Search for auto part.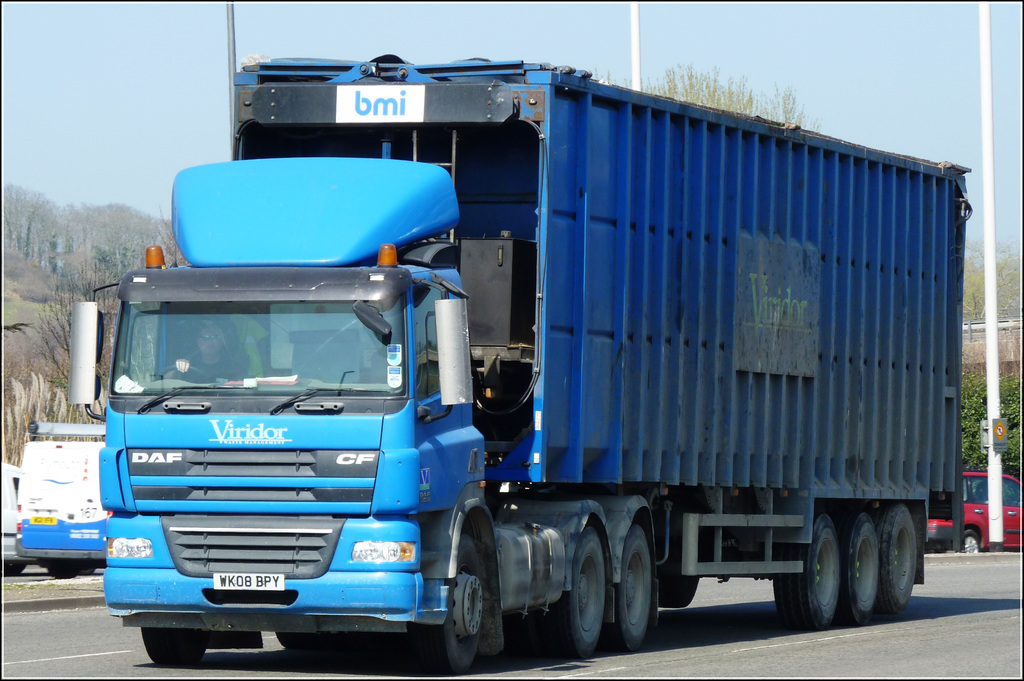
Found at pyautogui.locateOnScreen(378, 241, 397, 268).
